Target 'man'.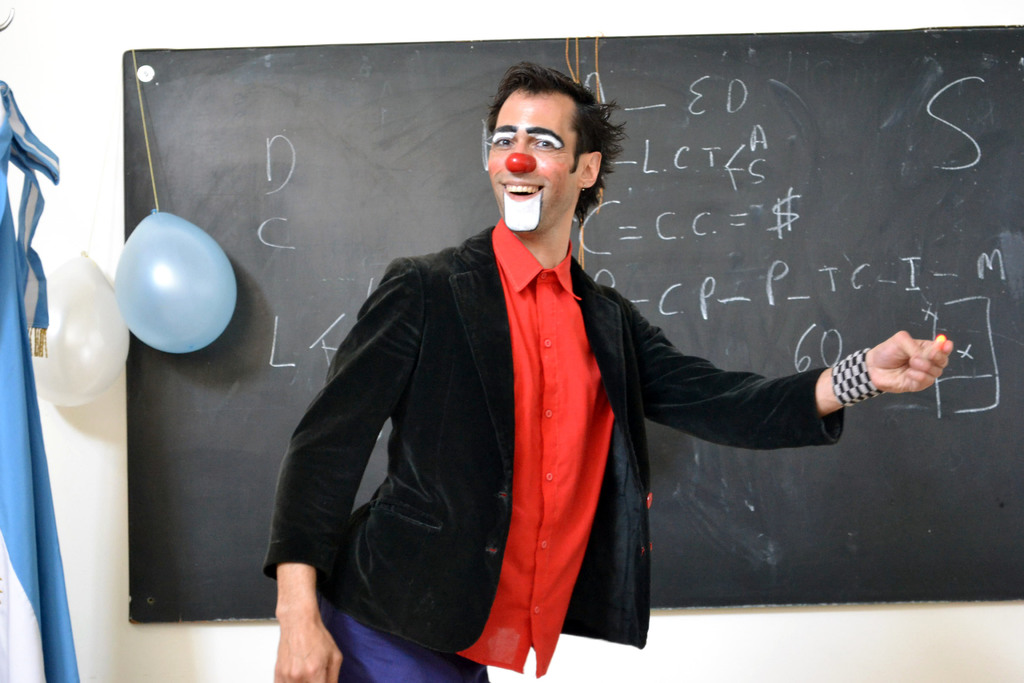
Target region: {"left": 260, "top": 77, "right": 876, "bottom": 637}.
